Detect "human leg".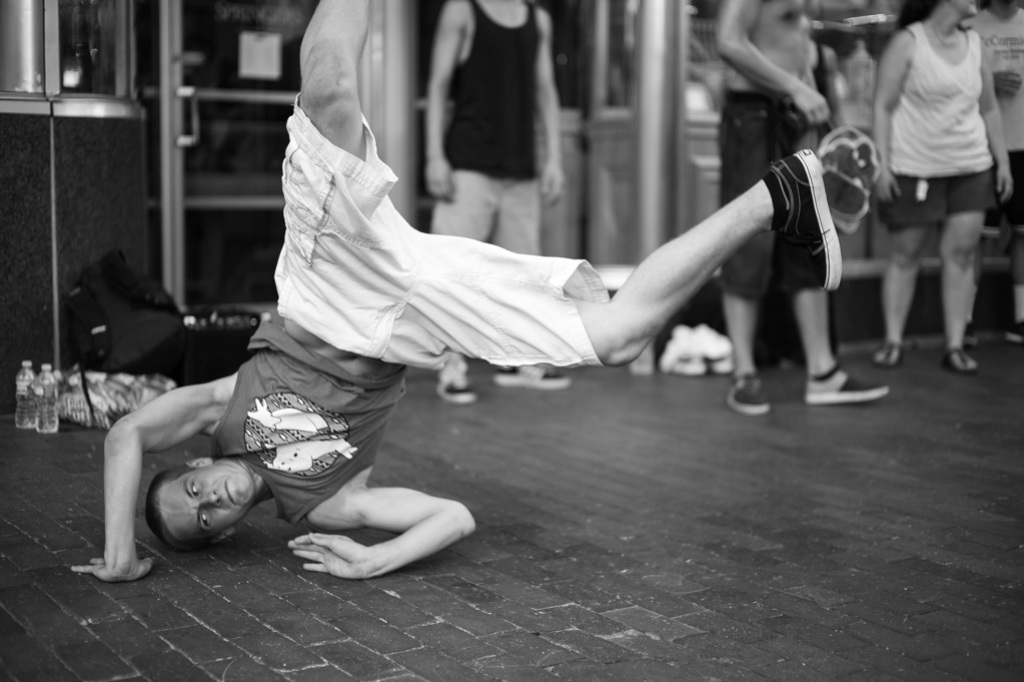
Detected at Rect(273, 0, 374, 308).
